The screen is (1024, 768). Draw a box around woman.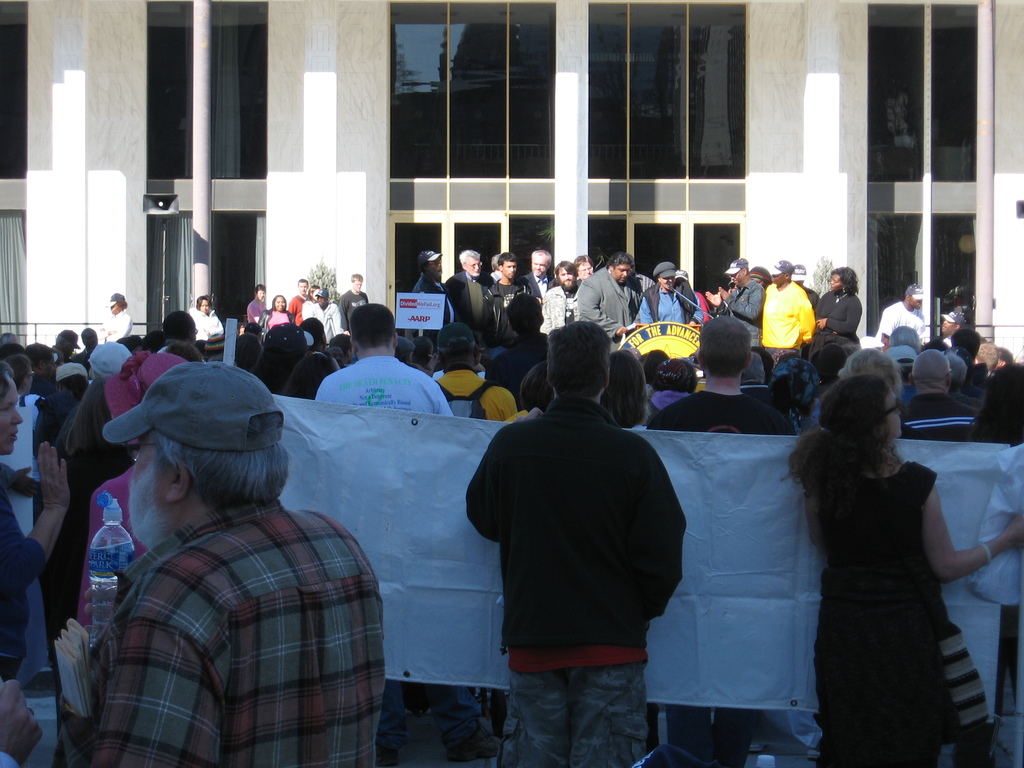
bbox(797, 262, 862, 368).
